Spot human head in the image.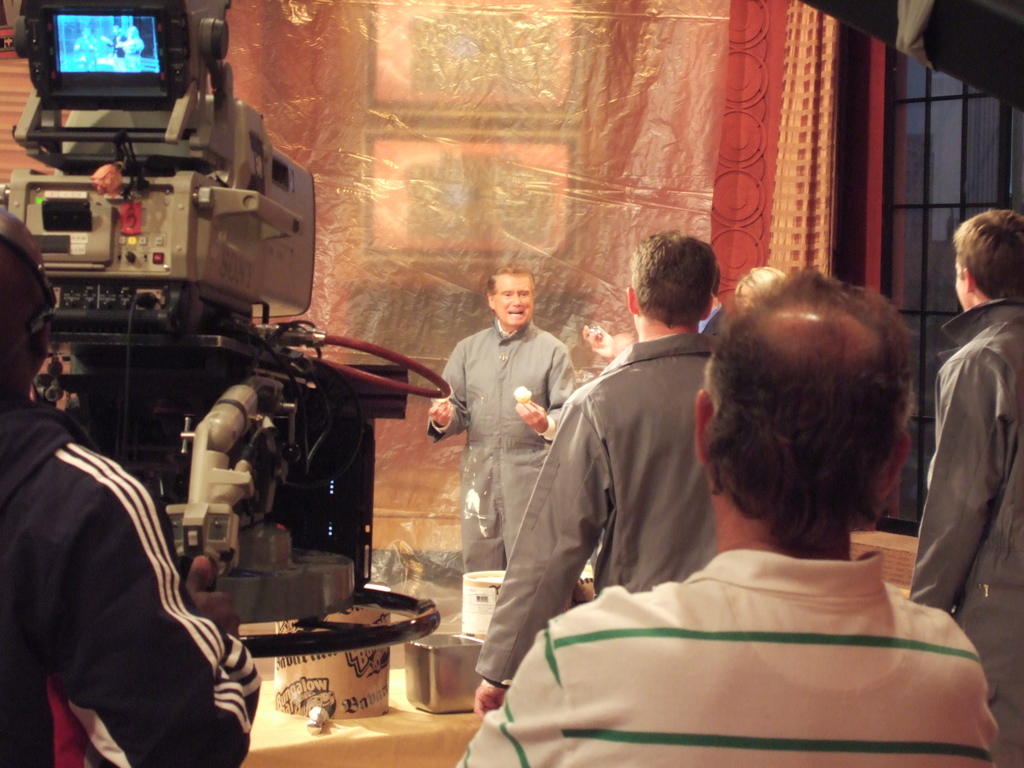
human head found at 950,205,1023,314.
